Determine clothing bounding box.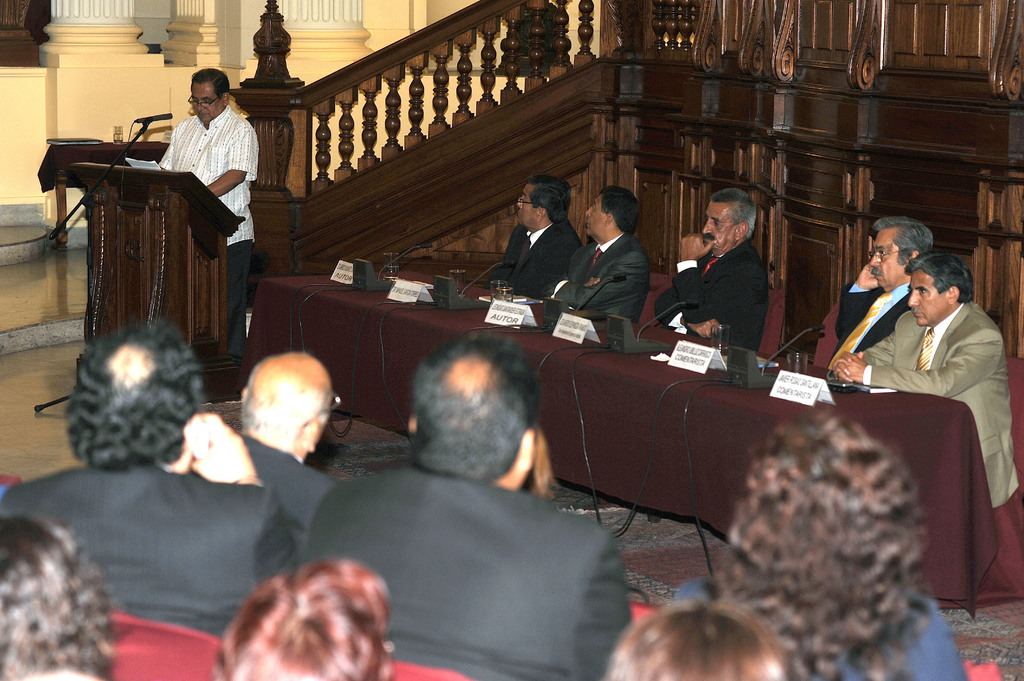
Determined: x1=488, y1=220, x2=578, y2=296.
